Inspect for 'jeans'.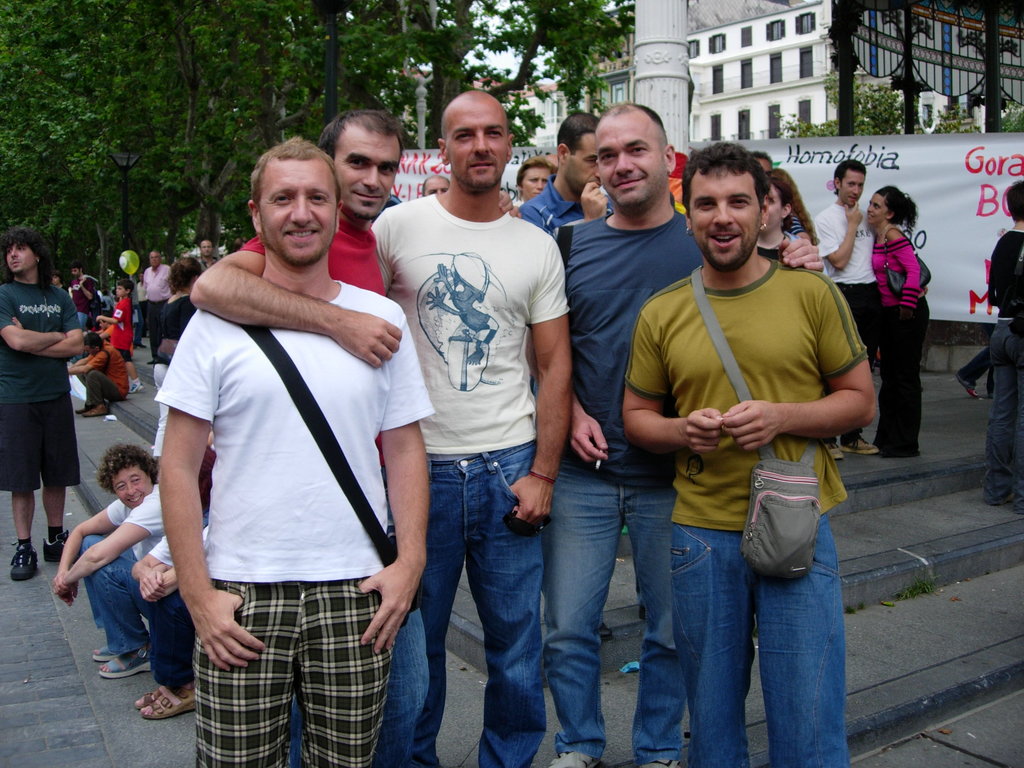
Inspection: box=[1, 390, 85, 491].
